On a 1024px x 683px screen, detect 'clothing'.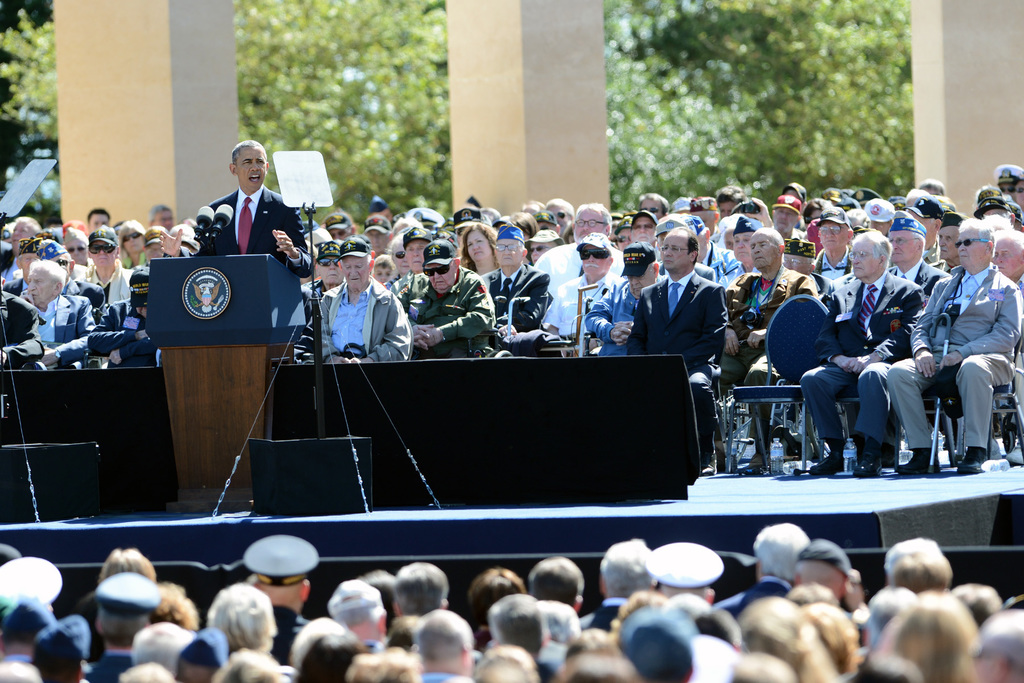
724 266 820 452.
